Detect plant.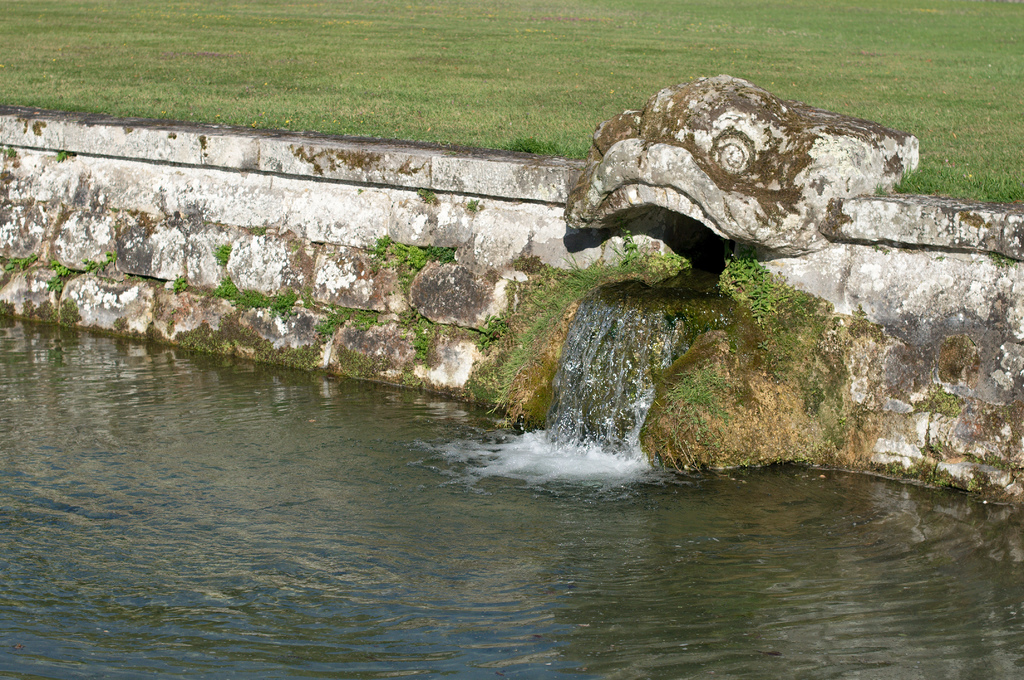
Detected at 725:251:779:319.
